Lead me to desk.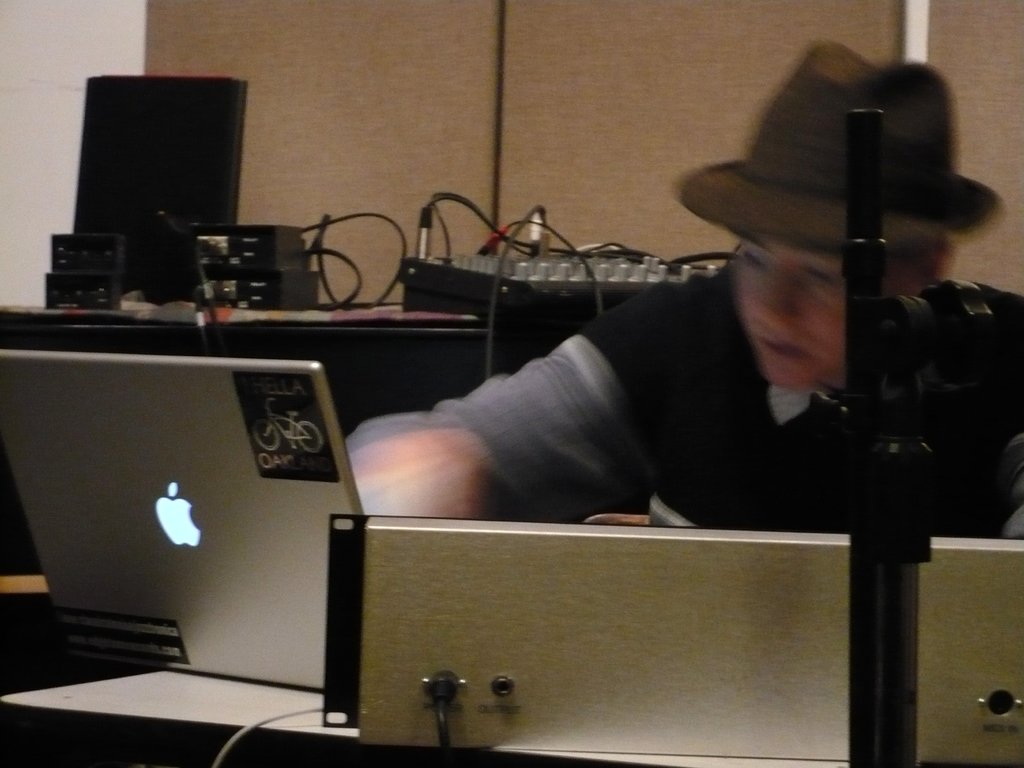
Lead to <region>1, 567, 1021, 767</region>.
